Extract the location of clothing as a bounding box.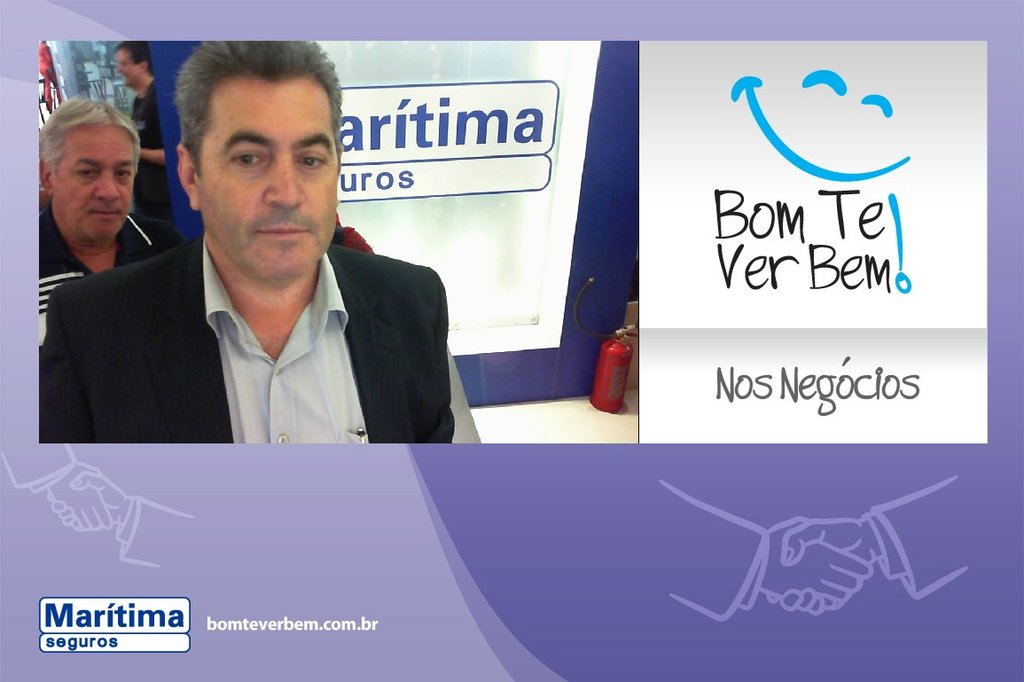
[131,81,168,218].
